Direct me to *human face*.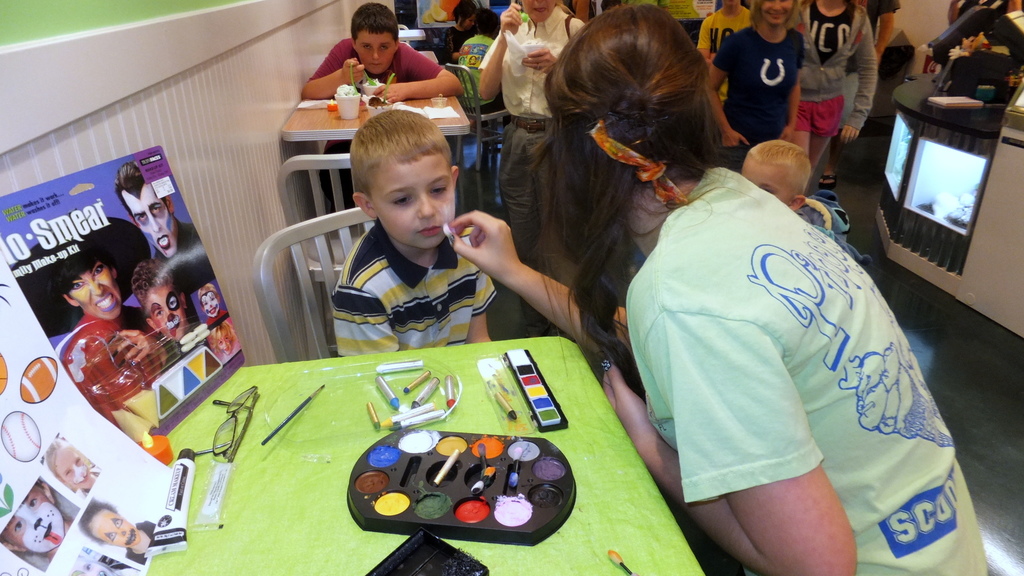
Direction: <box>49,438,100,494</box>.
